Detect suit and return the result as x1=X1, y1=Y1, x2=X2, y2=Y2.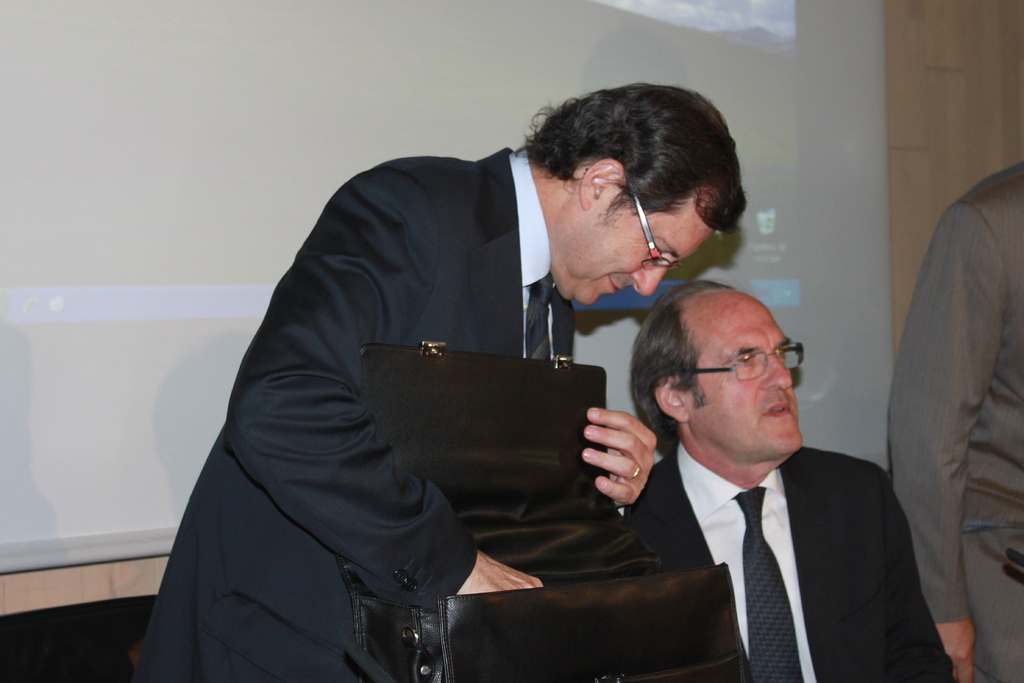
x1=641, y1=398, x2=924, y2=670.
